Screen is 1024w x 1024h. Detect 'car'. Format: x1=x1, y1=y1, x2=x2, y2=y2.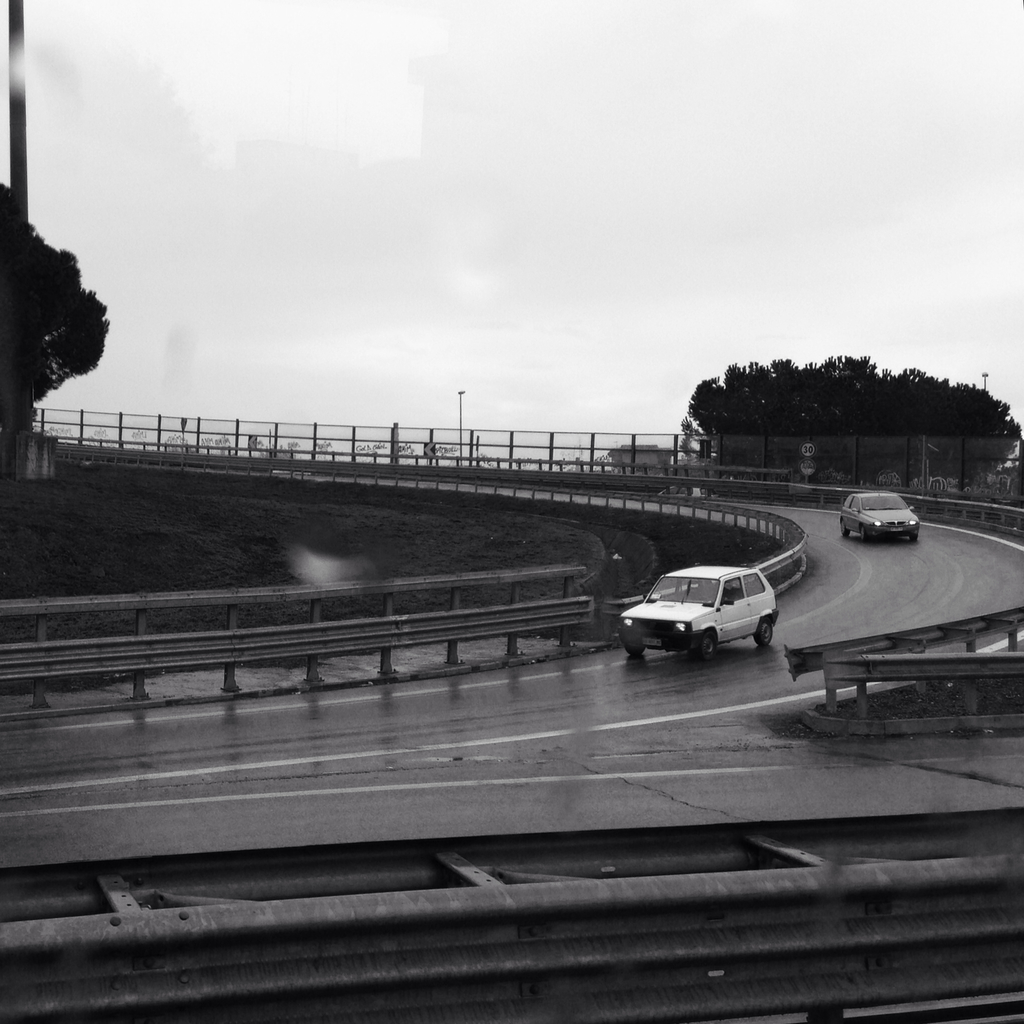
x1=841, y1=489, x2=922, y2=545.
